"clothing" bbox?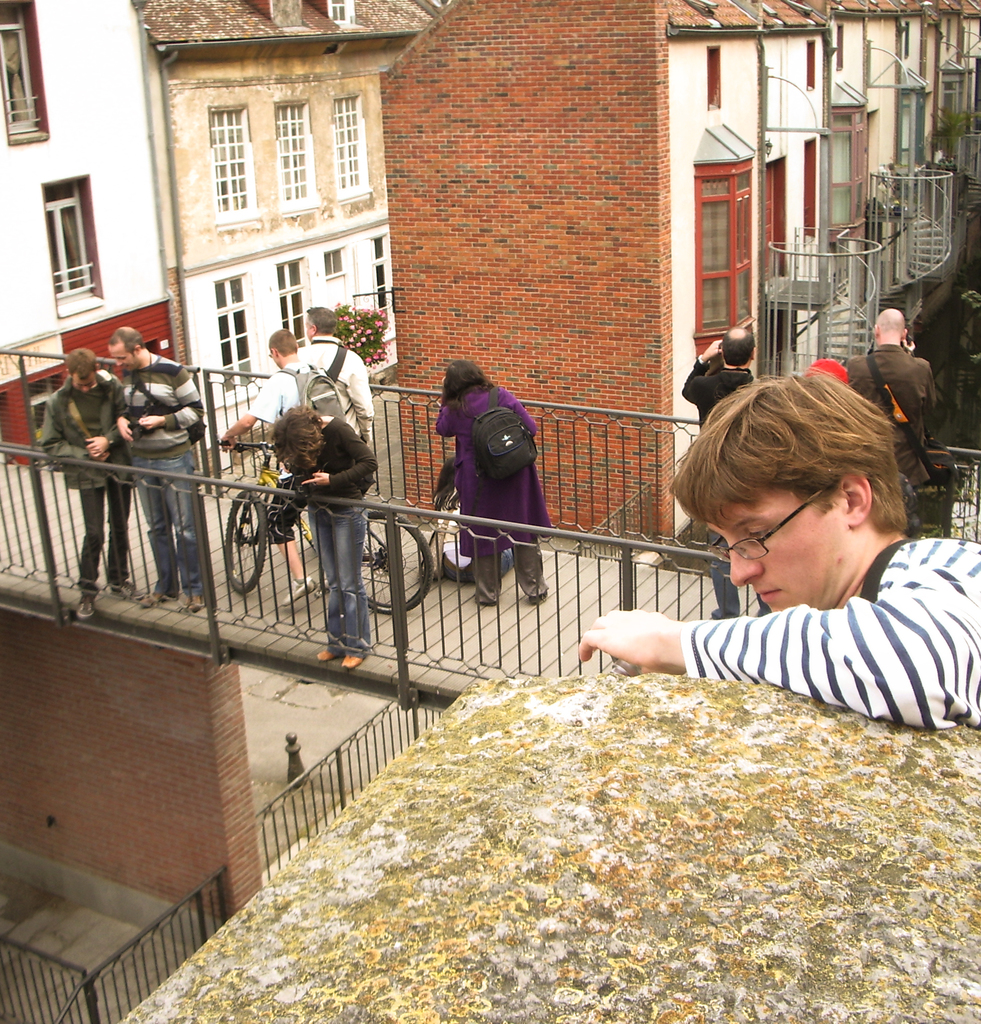
(889, 479, 923, 537)
